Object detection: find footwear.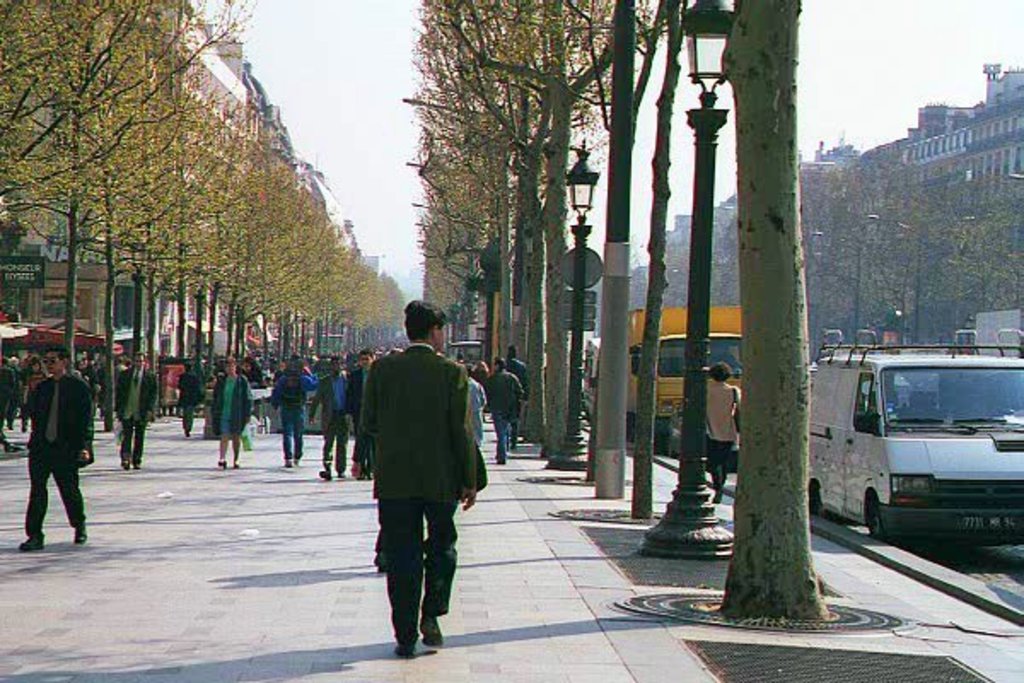
[left=72, top=529, right=89, bottom=543].
